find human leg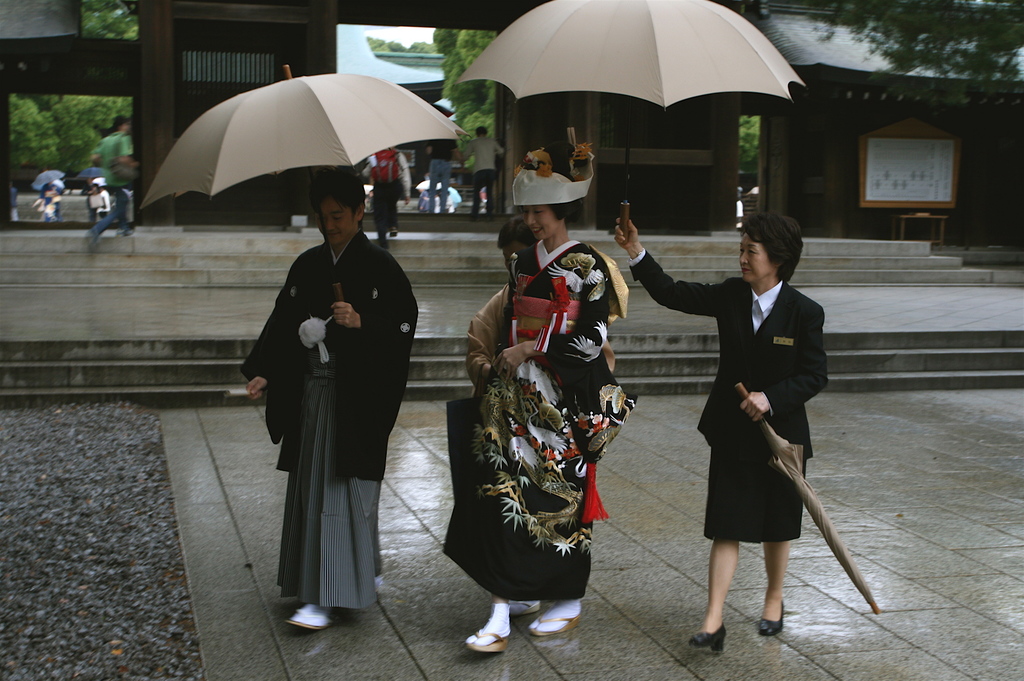
[x1=390, y1=179, x2=403, y2=232]
